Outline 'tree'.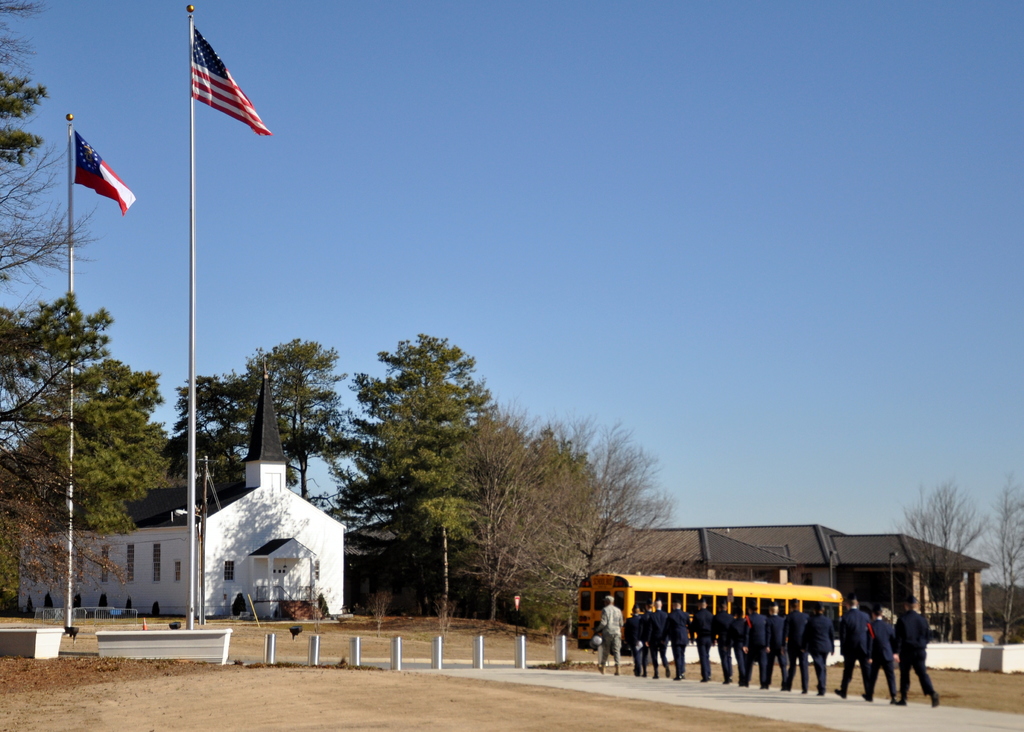
Outline: {"x1": 0, "y1": 287, "x2": 184, "y2": 540}.
